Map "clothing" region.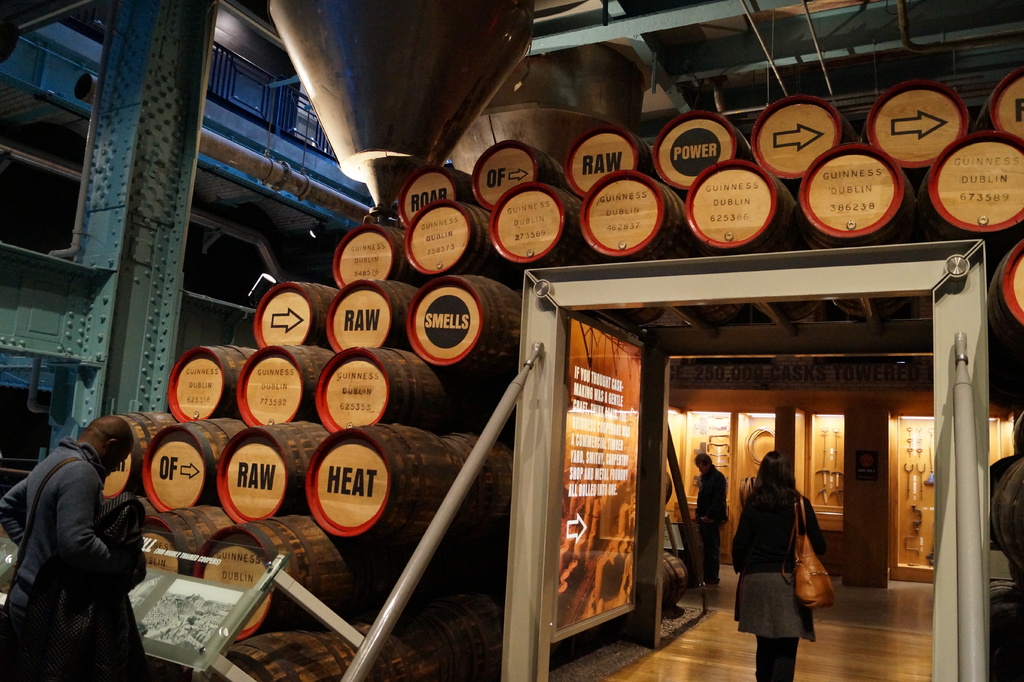
Mapped to x1=692 y1=460 x2=728 y2=577.
